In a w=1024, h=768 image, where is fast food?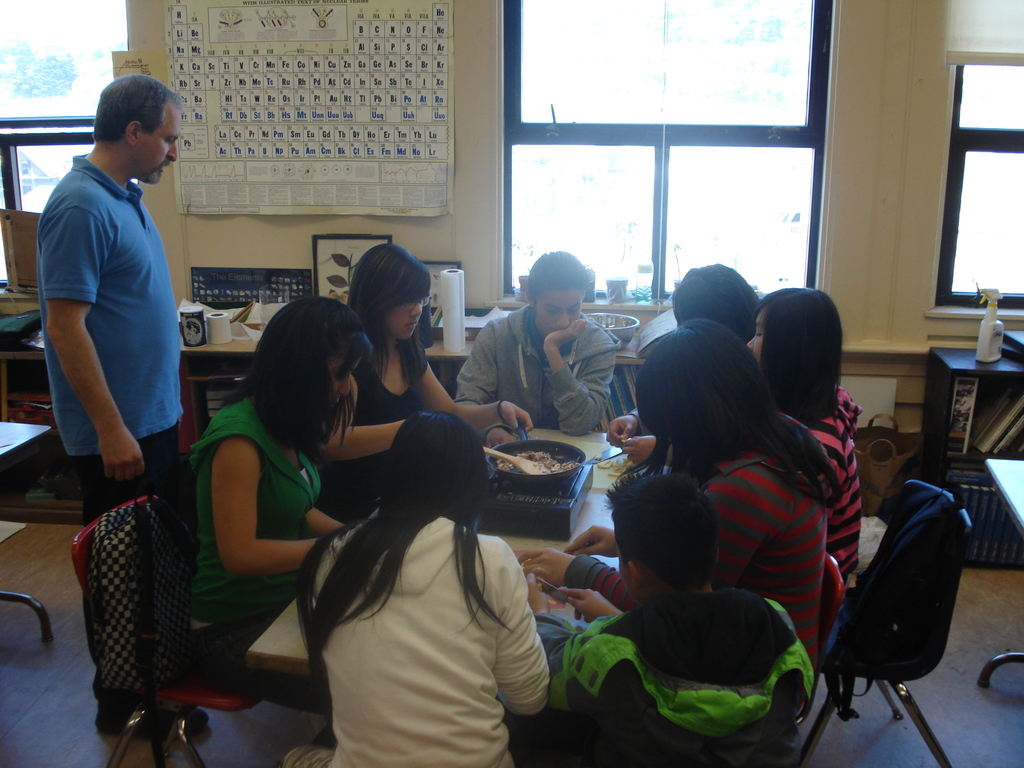
box=[547, 598, 559, 605].
